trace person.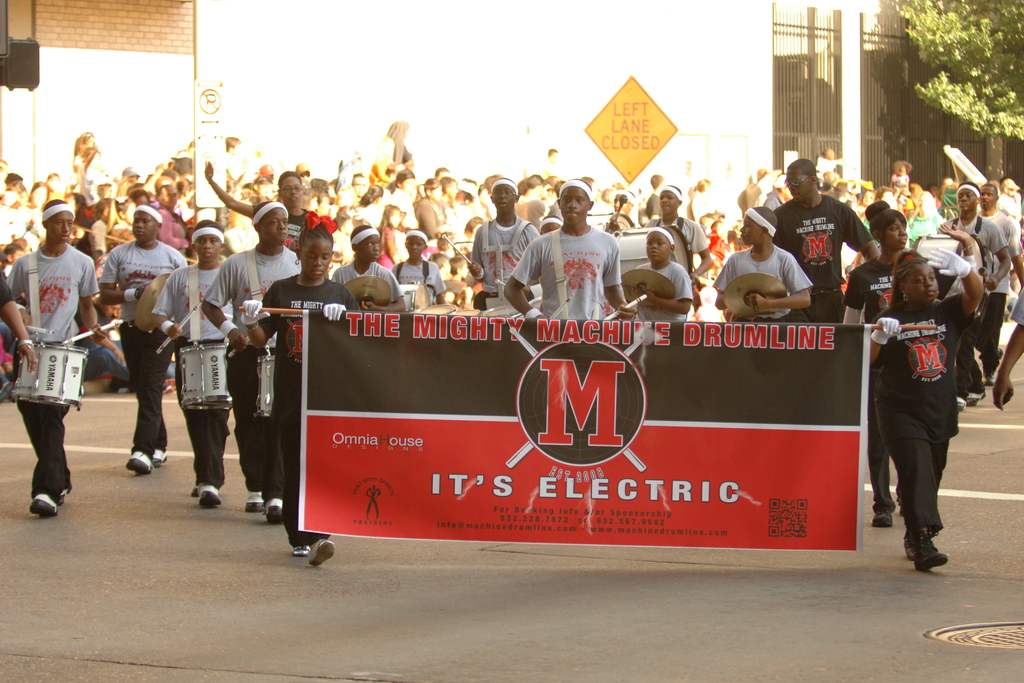
Traced to l=6, t=198, r=100, b=520.
